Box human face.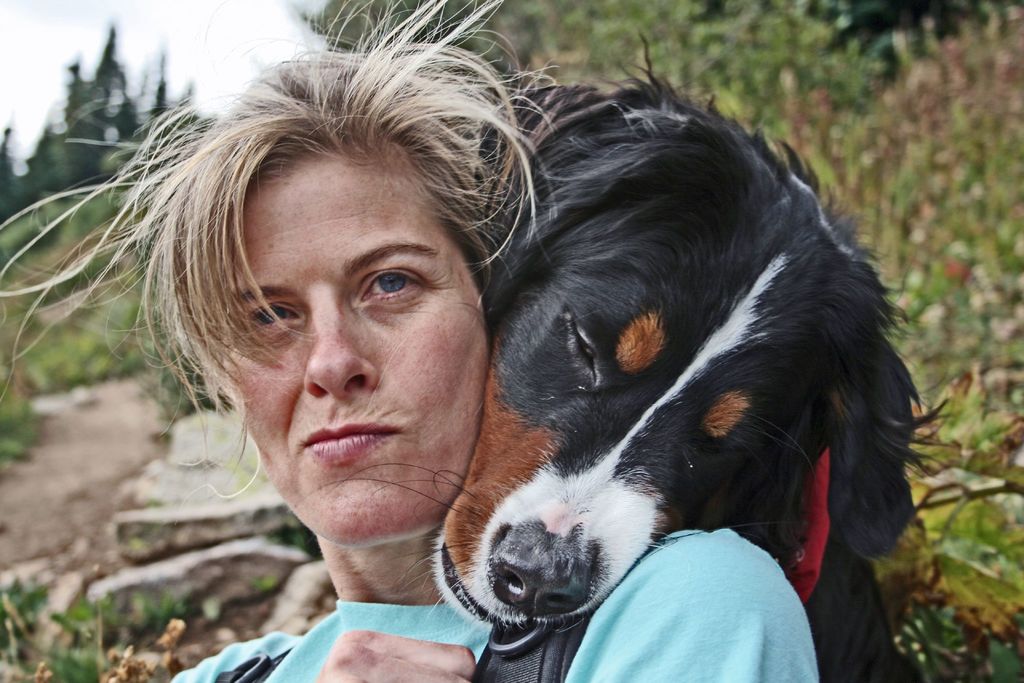
select_region(217, 163, 488, 552).
